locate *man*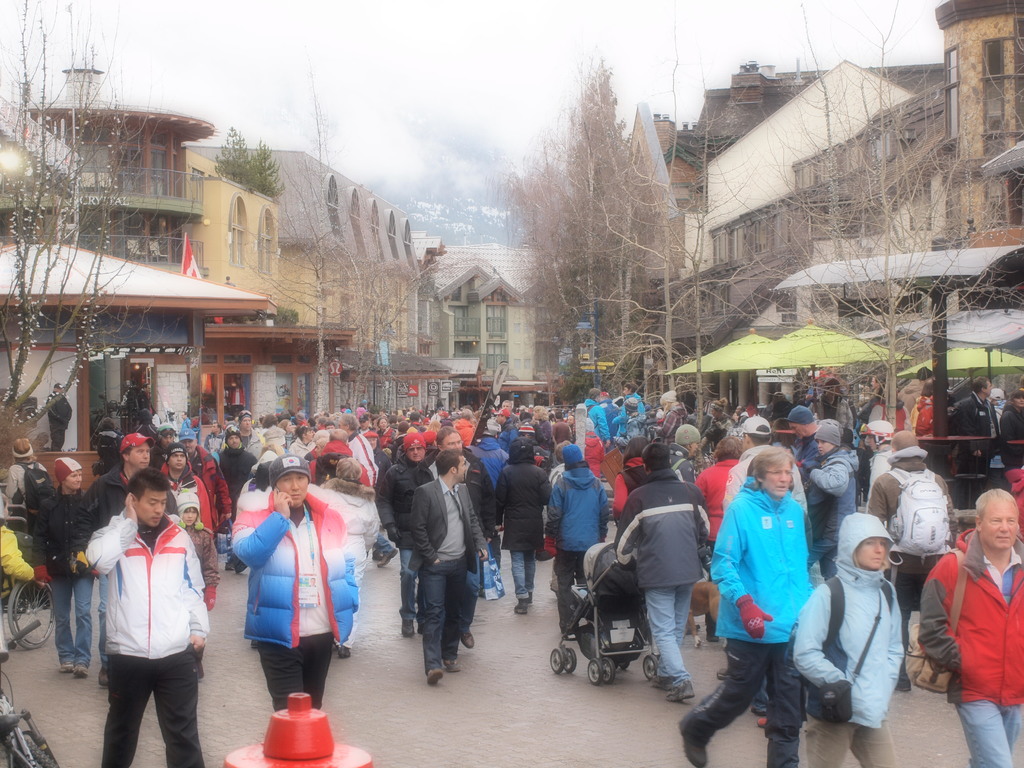
bbox(228, 454, 358, 713)
